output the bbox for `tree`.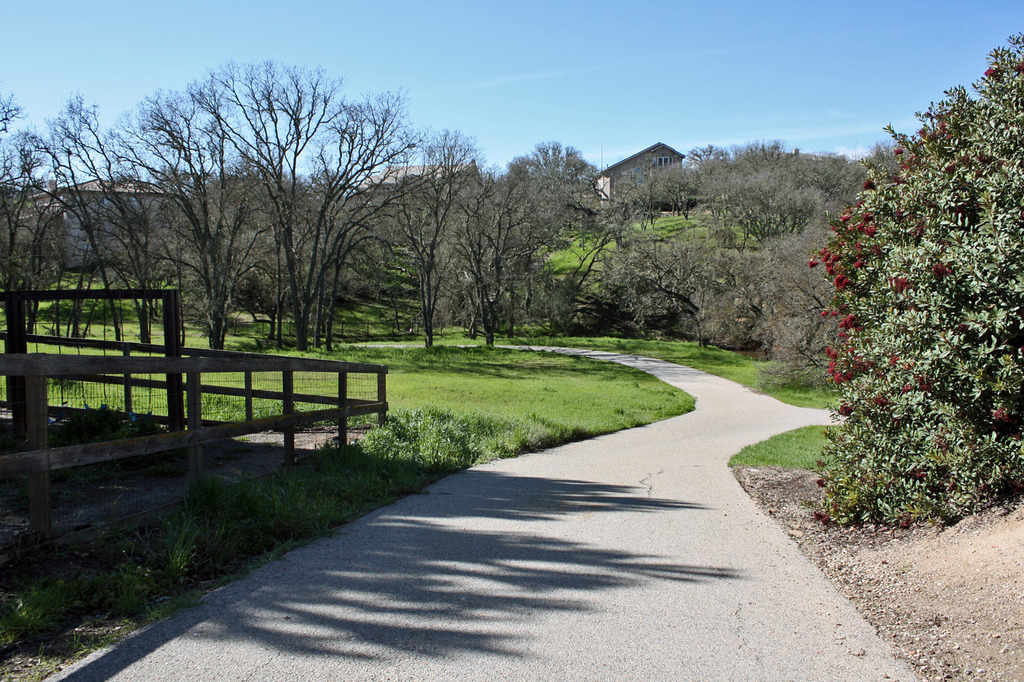
[726,137,818,240].
